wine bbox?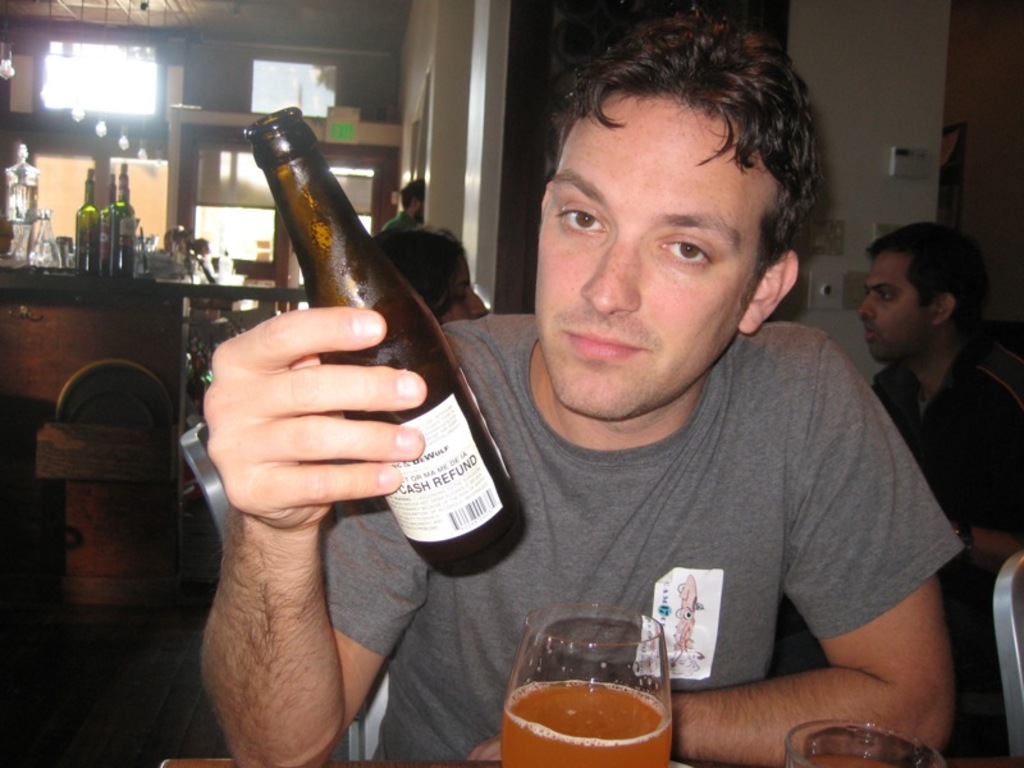
[left=74, top=168, right=99, bottom=269]
